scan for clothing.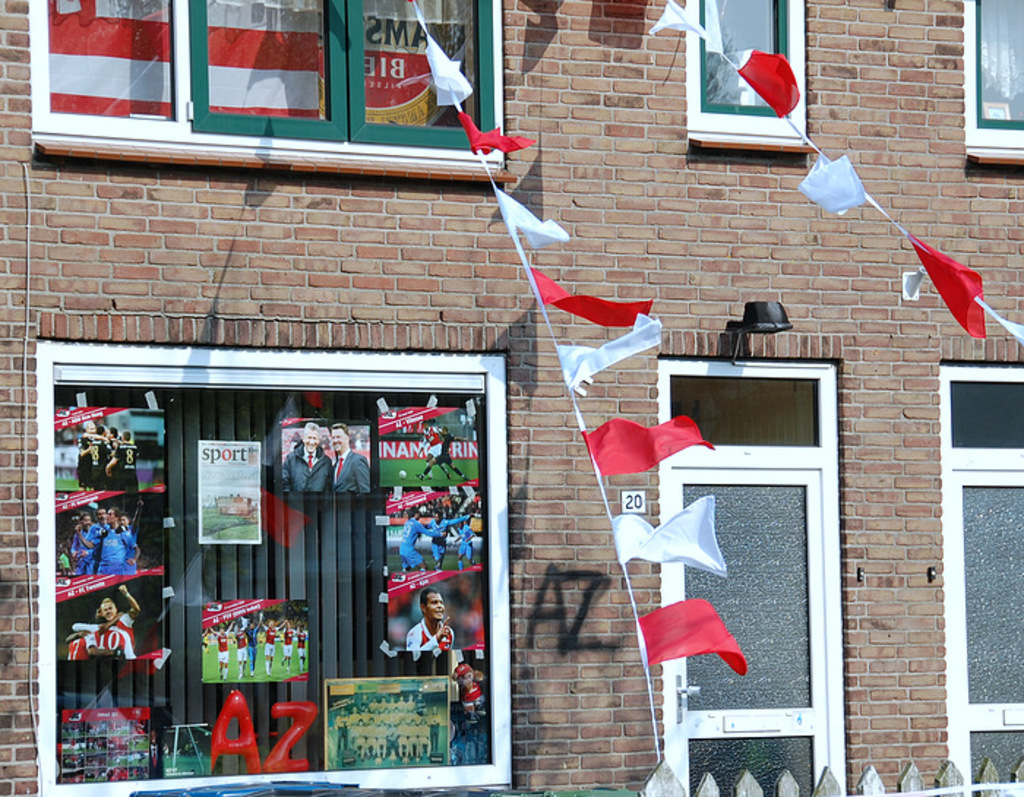
Scan result: <region>113, 439, 142, 487</region>.
